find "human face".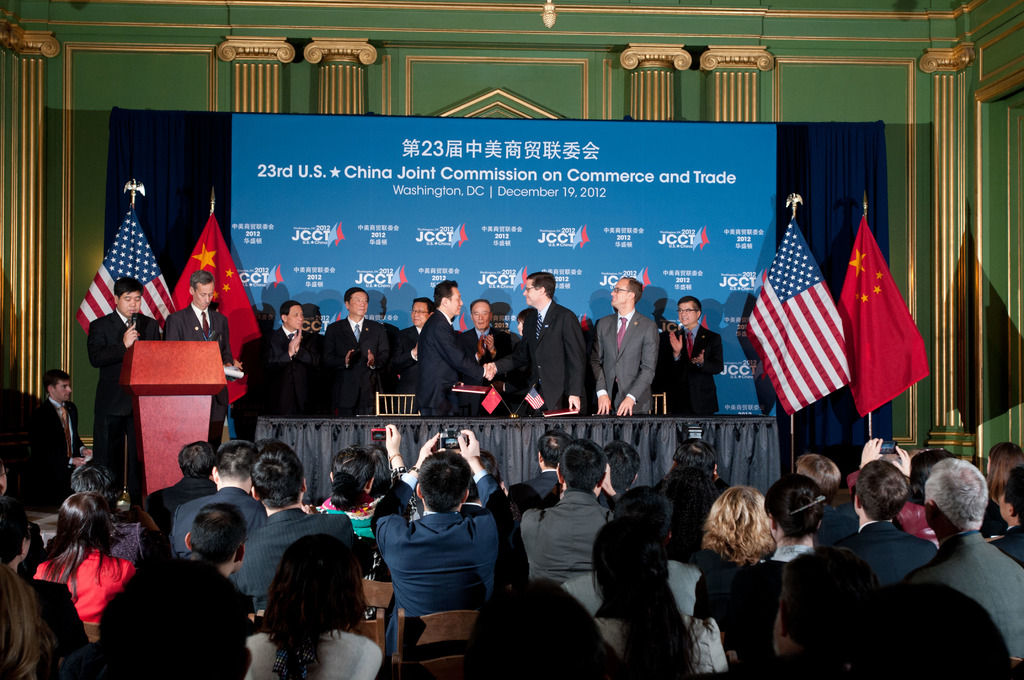
60, 381, 75, 401.
